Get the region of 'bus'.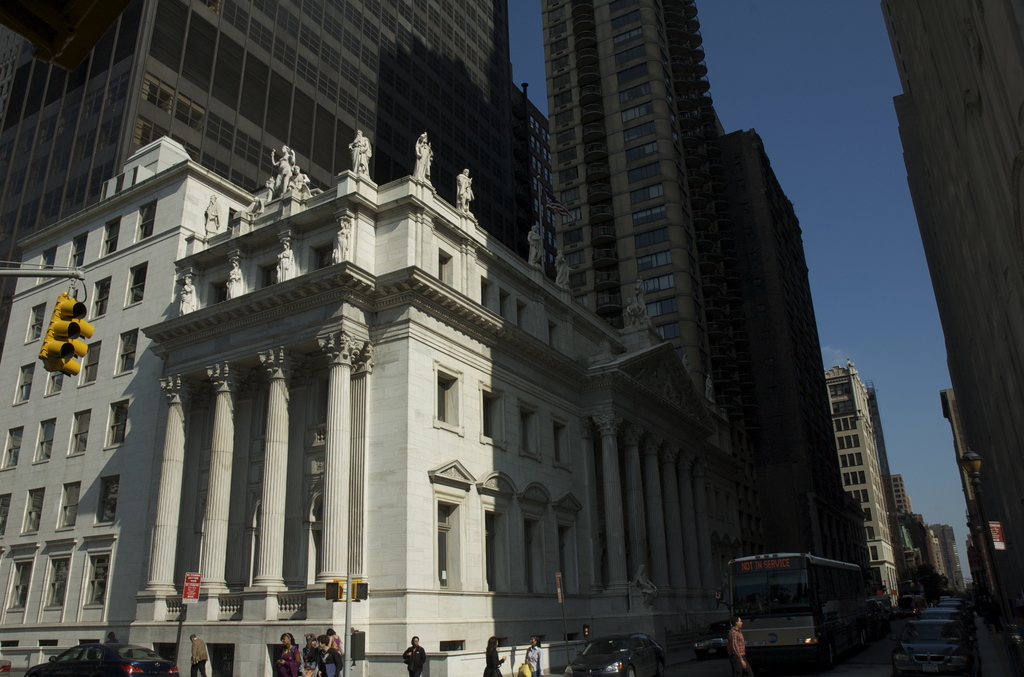
box(708, 546, 870, 662).
